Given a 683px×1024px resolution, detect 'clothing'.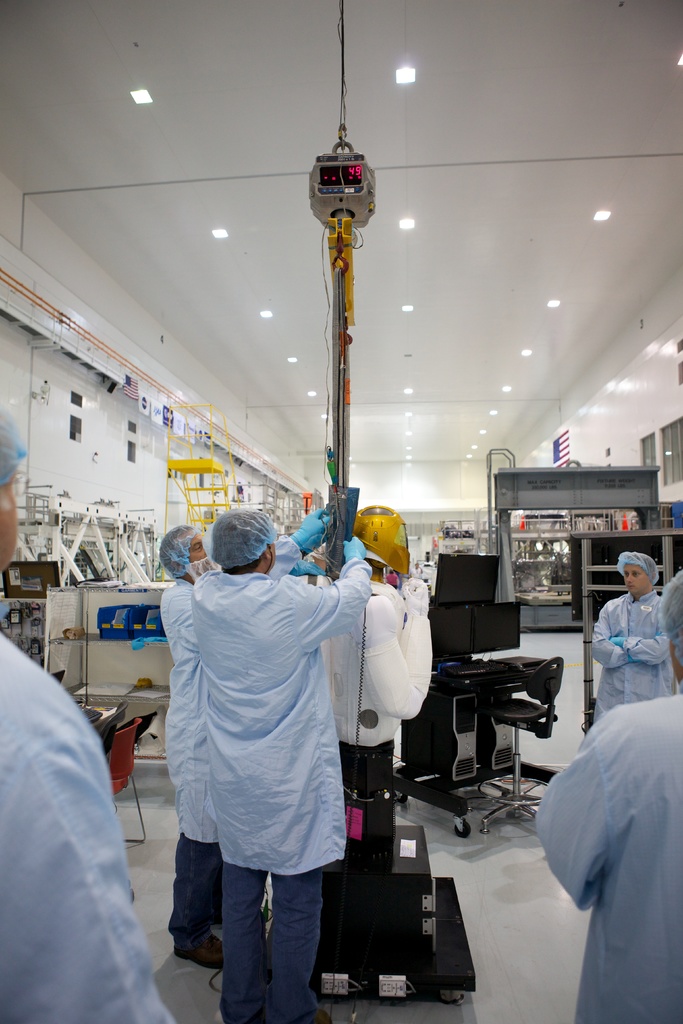
<region>322, 573, 422, 862</region>.
